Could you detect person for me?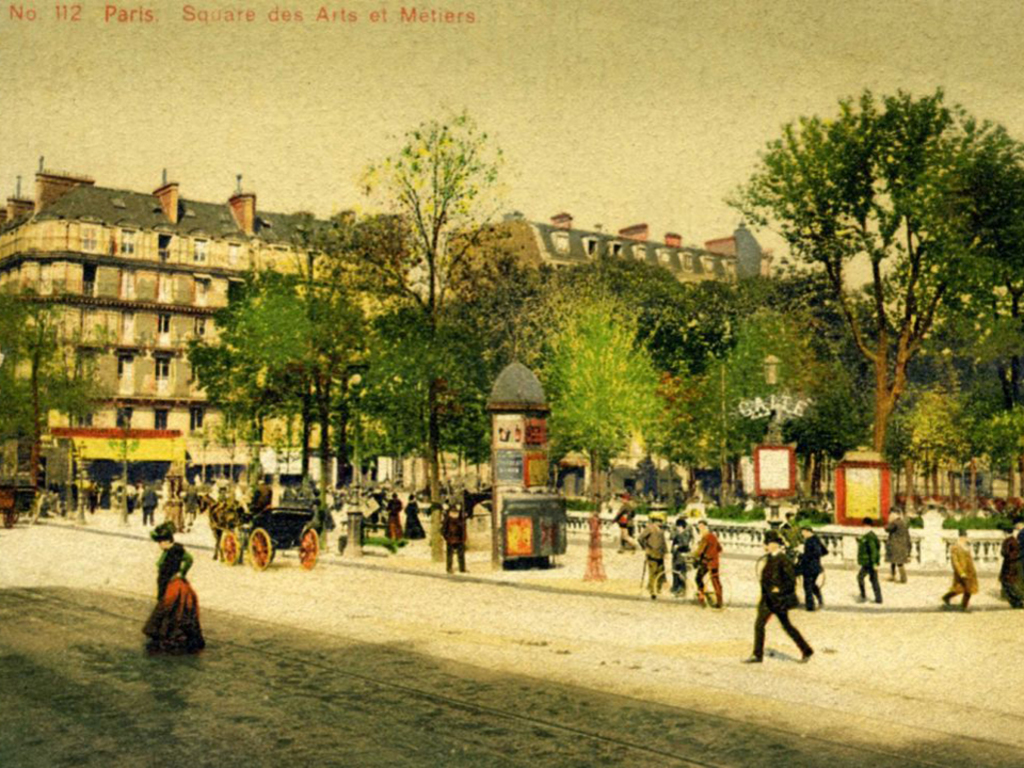
Detection result: [x1=433, y1=505, x2=464, y2=572].
